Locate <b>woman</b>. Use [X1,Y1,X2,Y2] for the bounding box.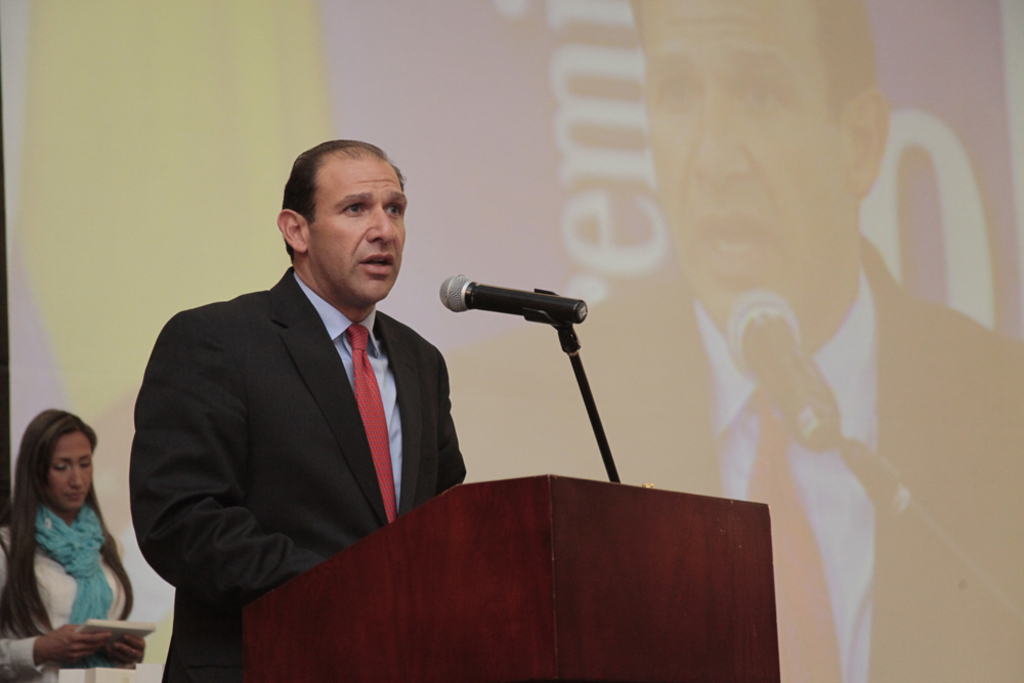
[0,414,126,656].
